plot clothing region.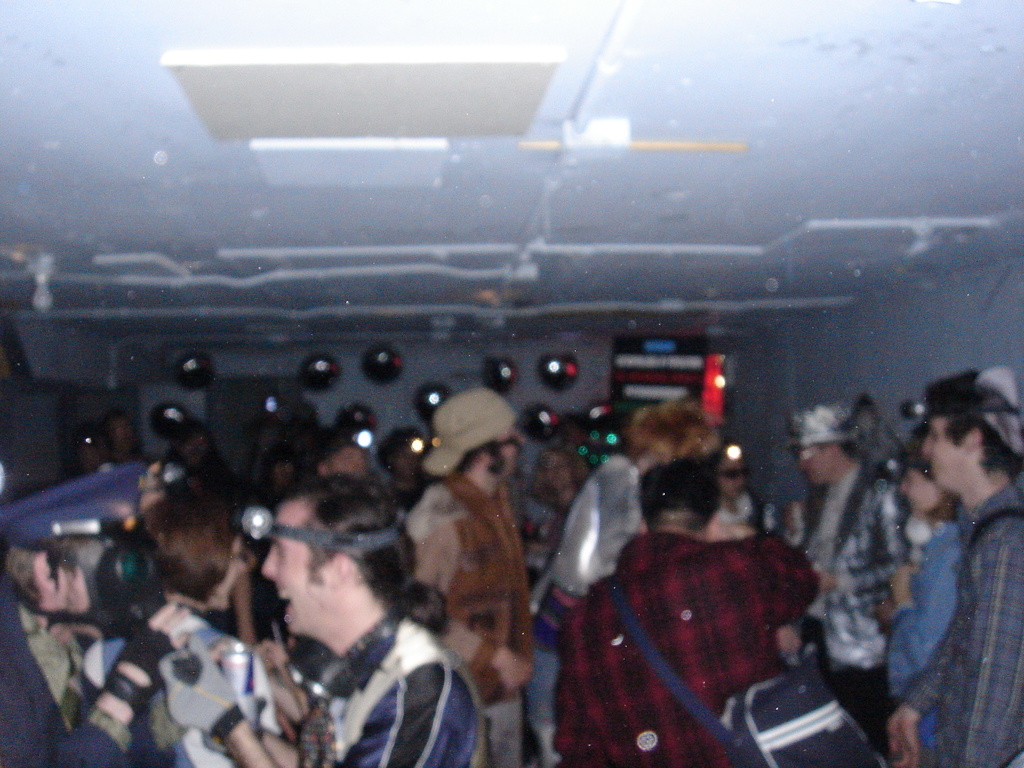
Plotted at (120,600,286,767).
